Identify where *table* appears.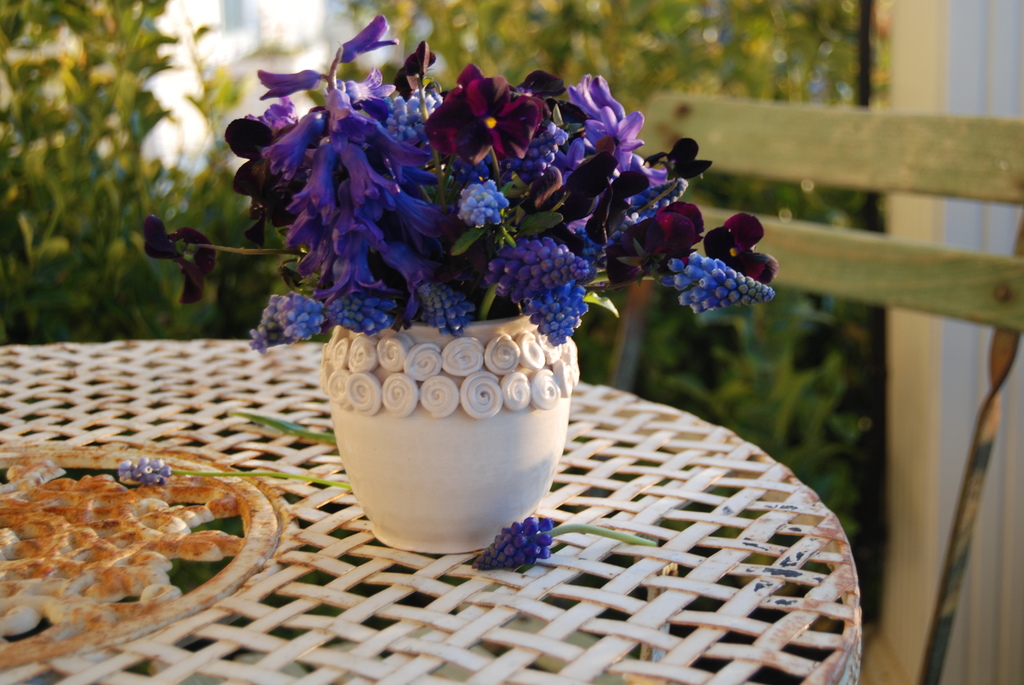
Appears at 0/338/858/684.
